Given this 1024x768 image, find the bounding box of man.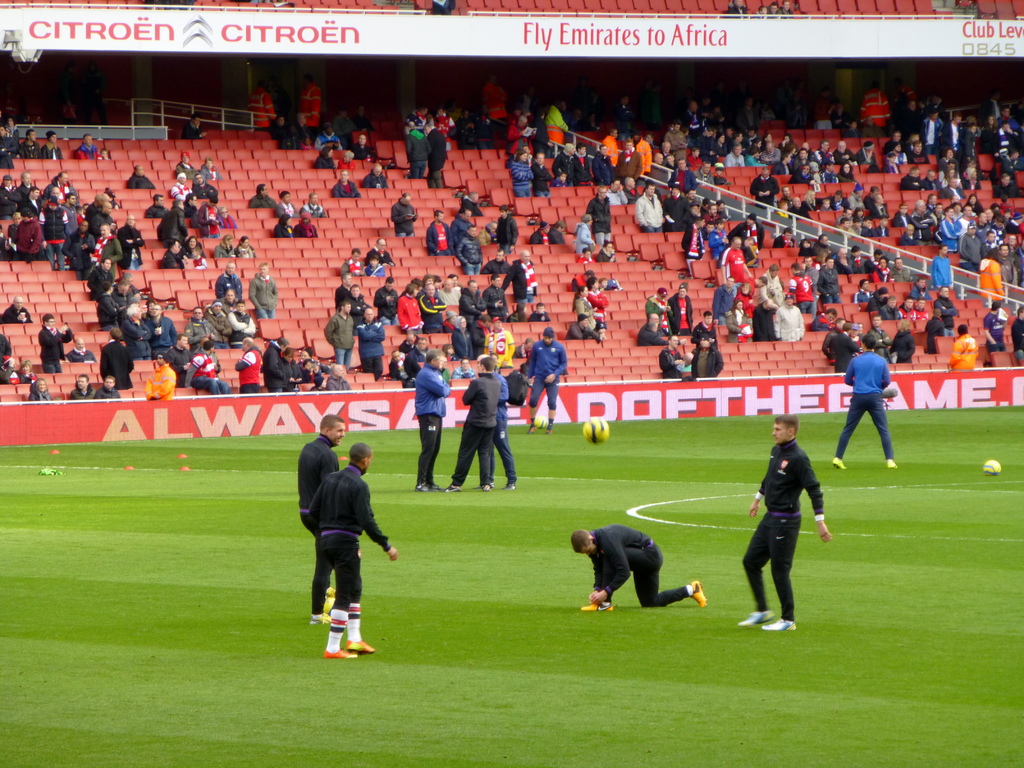
{"x1": 296, "y1": 412, "x2": 344, "y2": 627}.
